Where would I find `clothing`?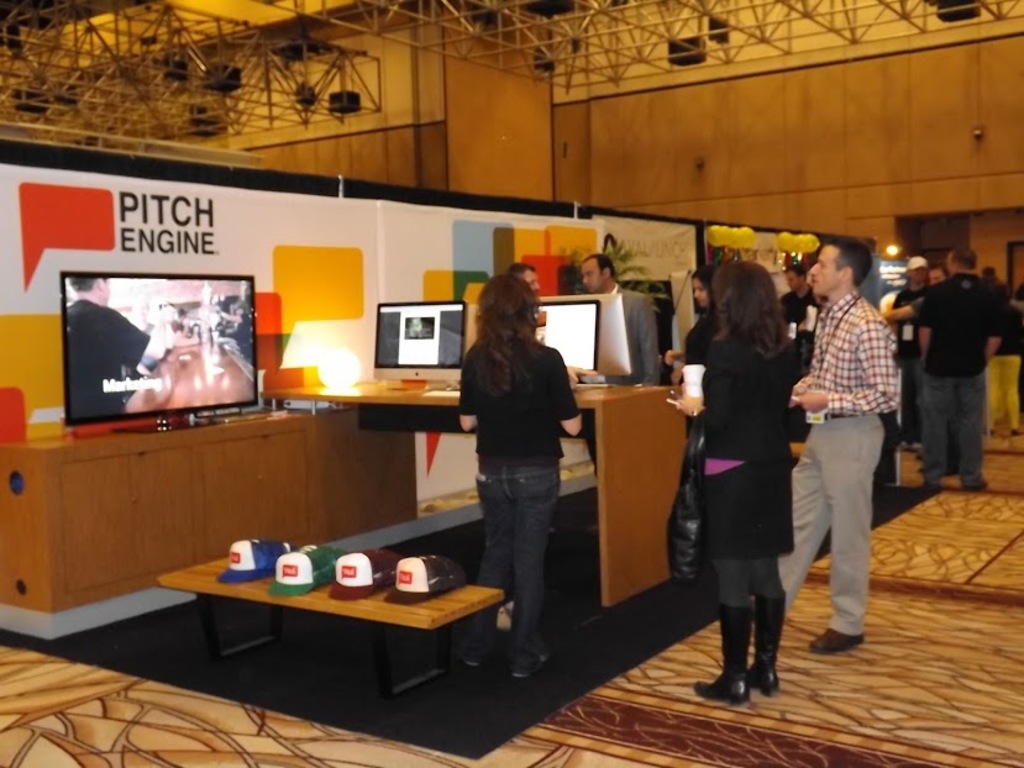
At region(457, 340, 584, 667).
